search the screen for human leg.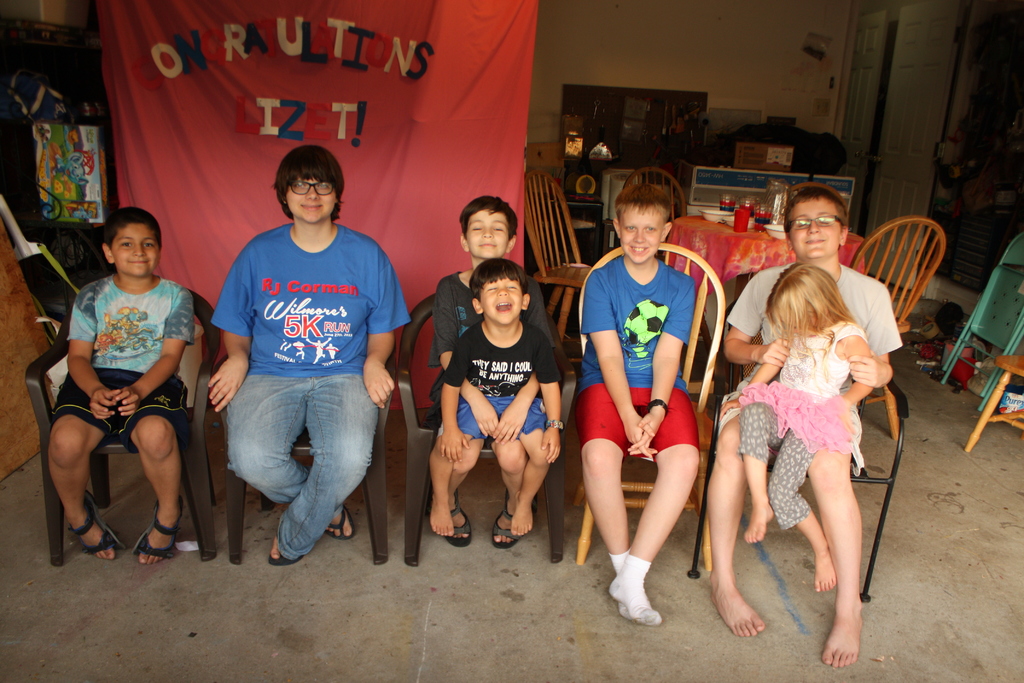
Found at 127, 378, 189, 559.
